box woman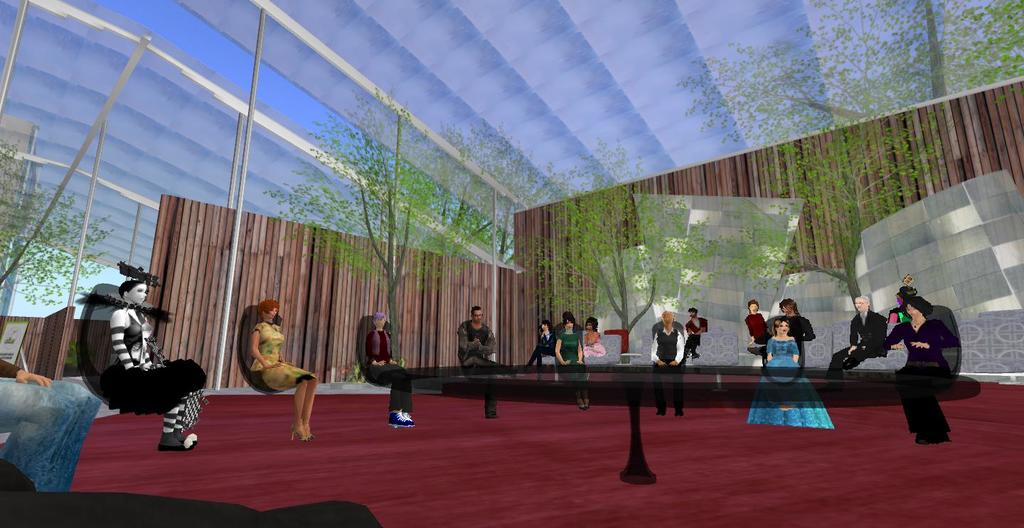
region(557, 311, 590, 410)
